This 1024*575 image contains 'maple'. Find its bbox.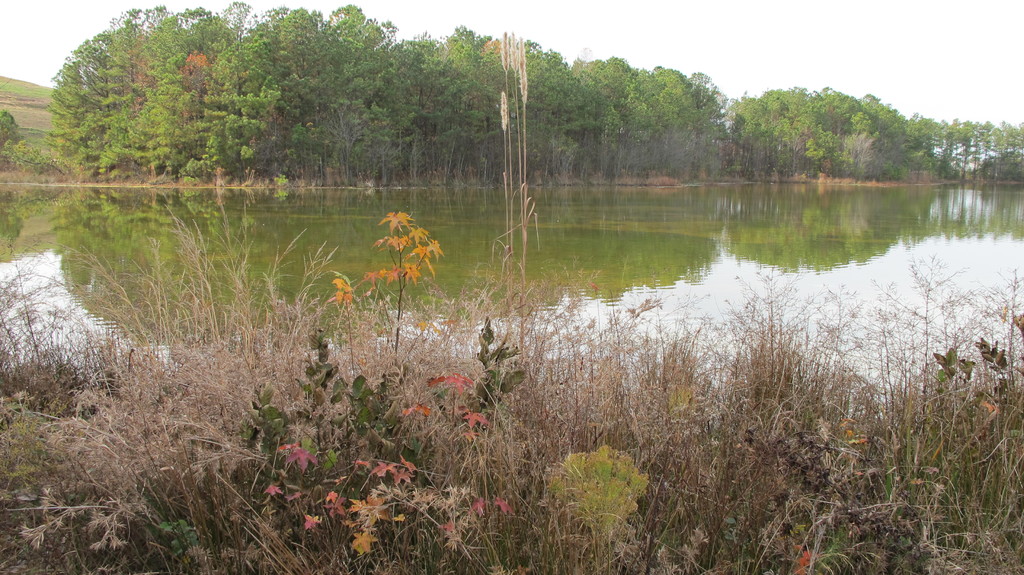
[456, 400, 487, 436].
